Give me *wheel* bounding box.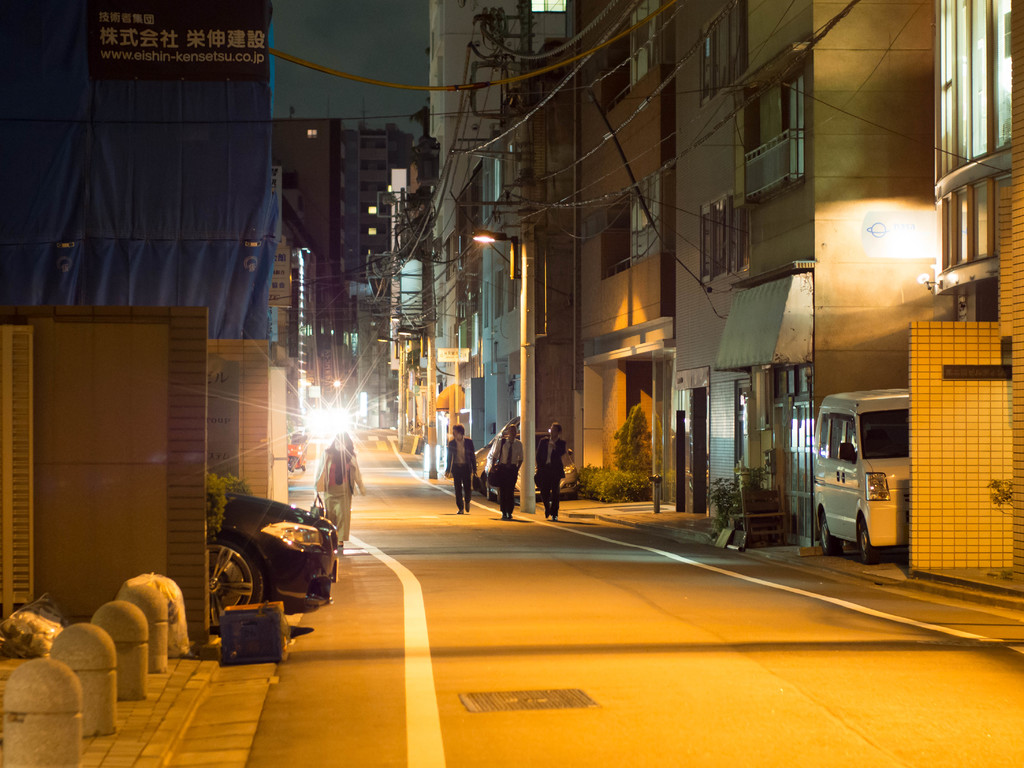
bbox(486, 489, 498, 502).
